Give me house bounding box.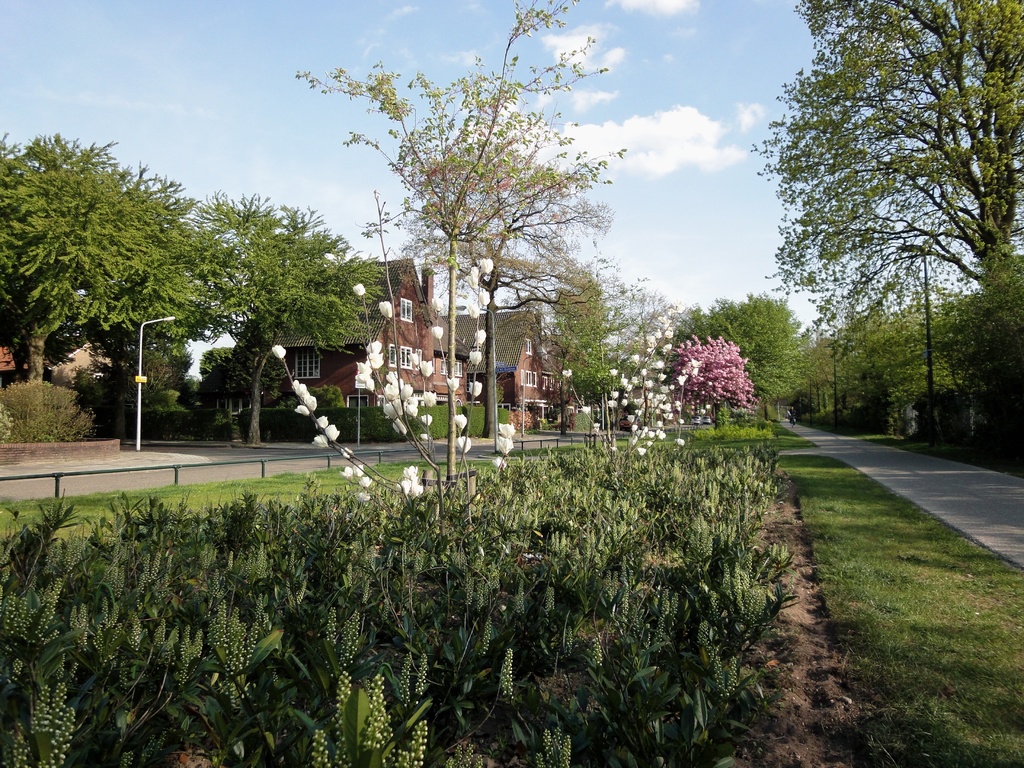
206 259 470 438.
